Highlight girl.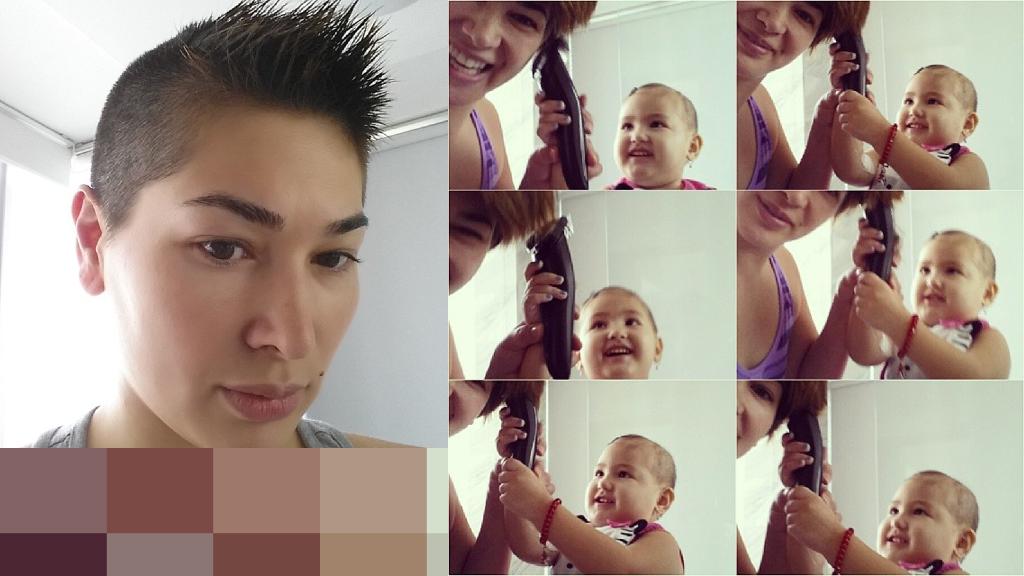
Highlighted region: bbox=[535, 81, 719, 189].
